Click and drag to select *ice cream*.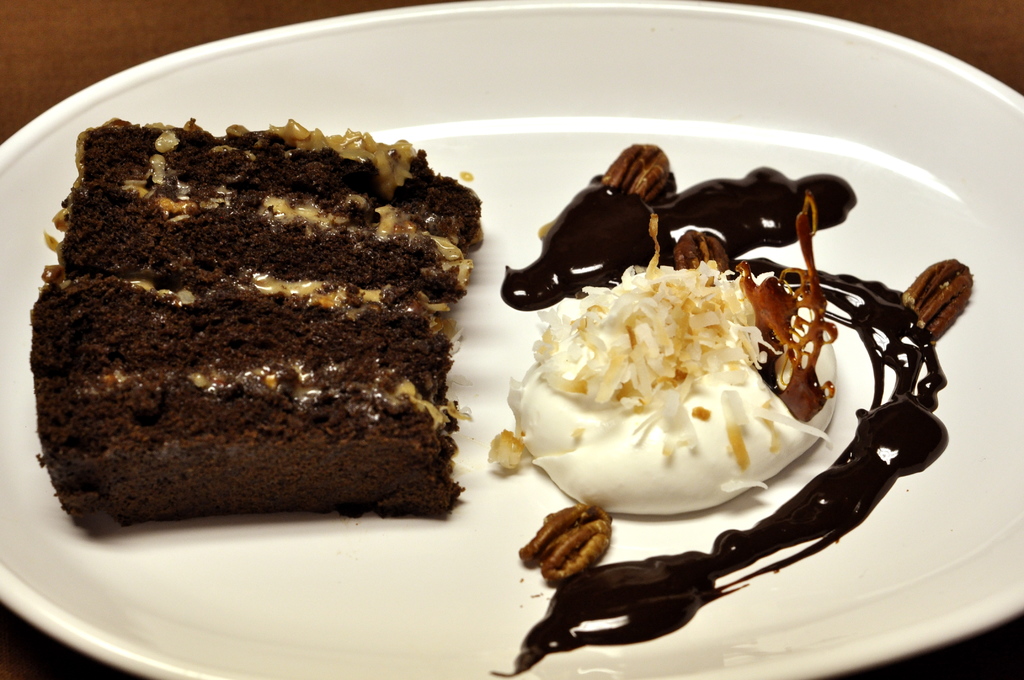
Selection: bbox=[509, 266, 840, 524].
